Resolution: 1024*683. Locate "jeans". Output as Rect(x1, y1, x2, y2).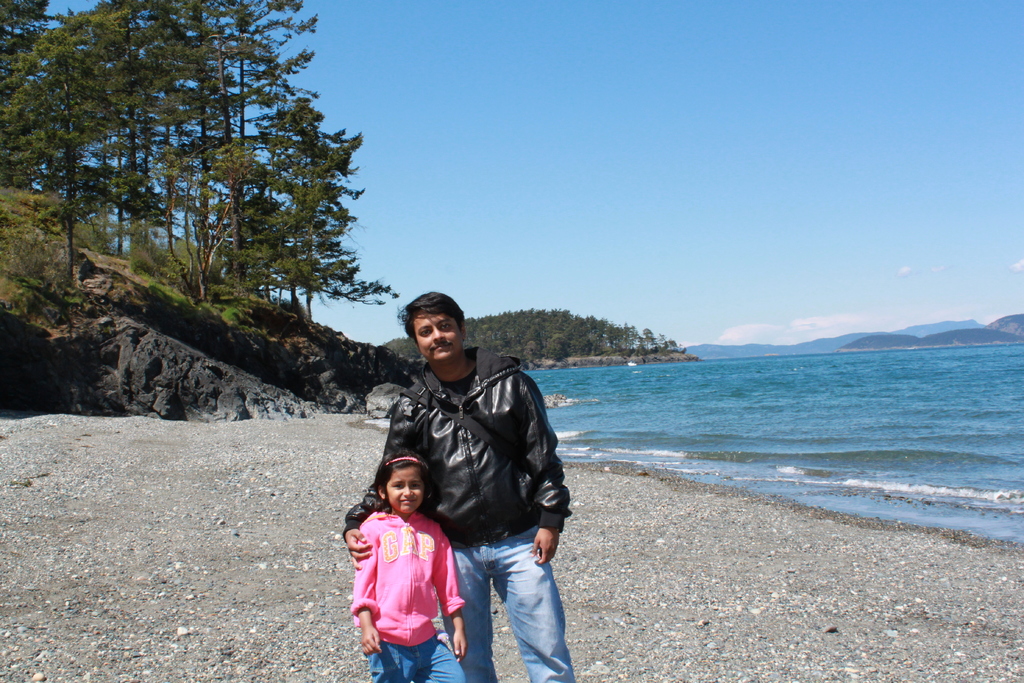
Rect(438, 523, 574, 680).
